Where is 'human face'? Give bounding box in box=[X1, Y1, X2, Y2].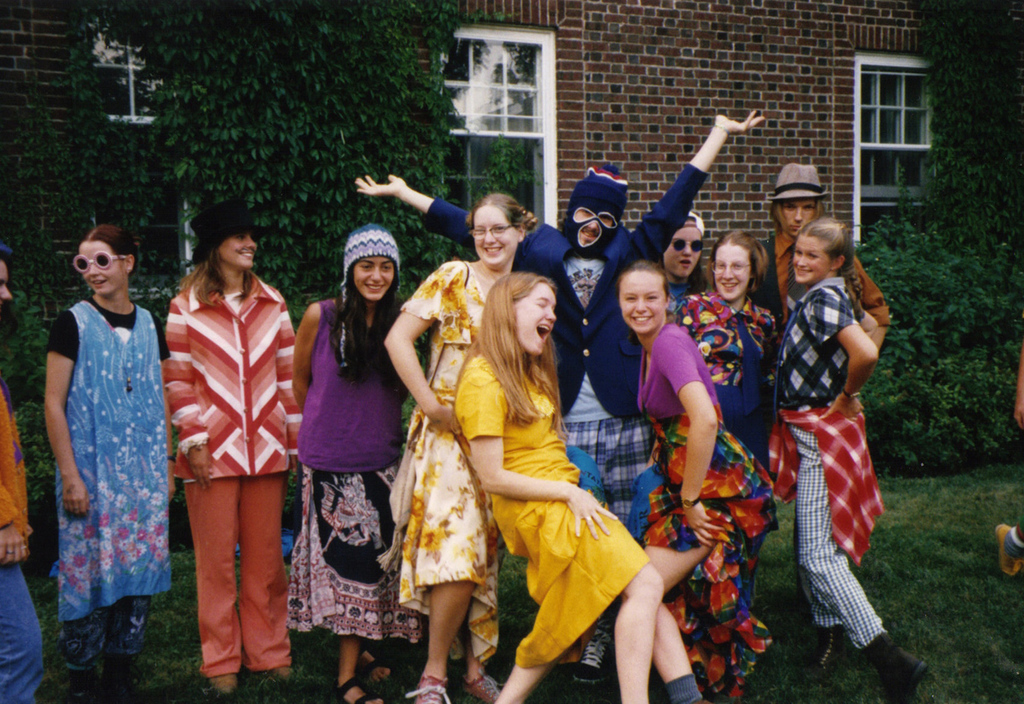
box=[667, 222, 701, 277].
